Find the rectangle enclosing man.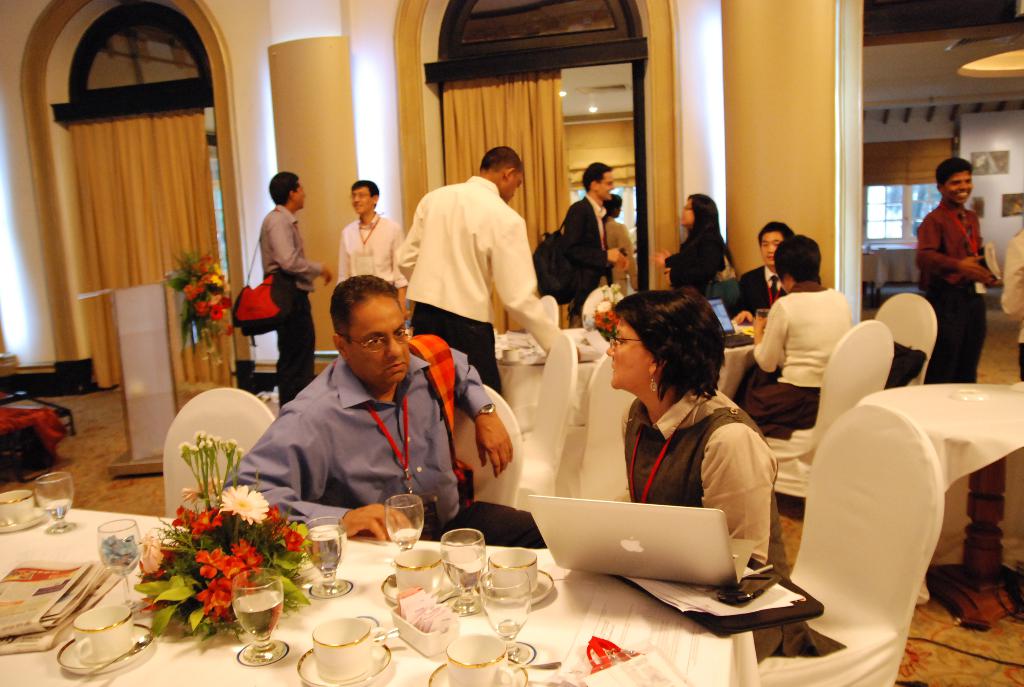
(left=250, top=163, right=337, bottom=395).
